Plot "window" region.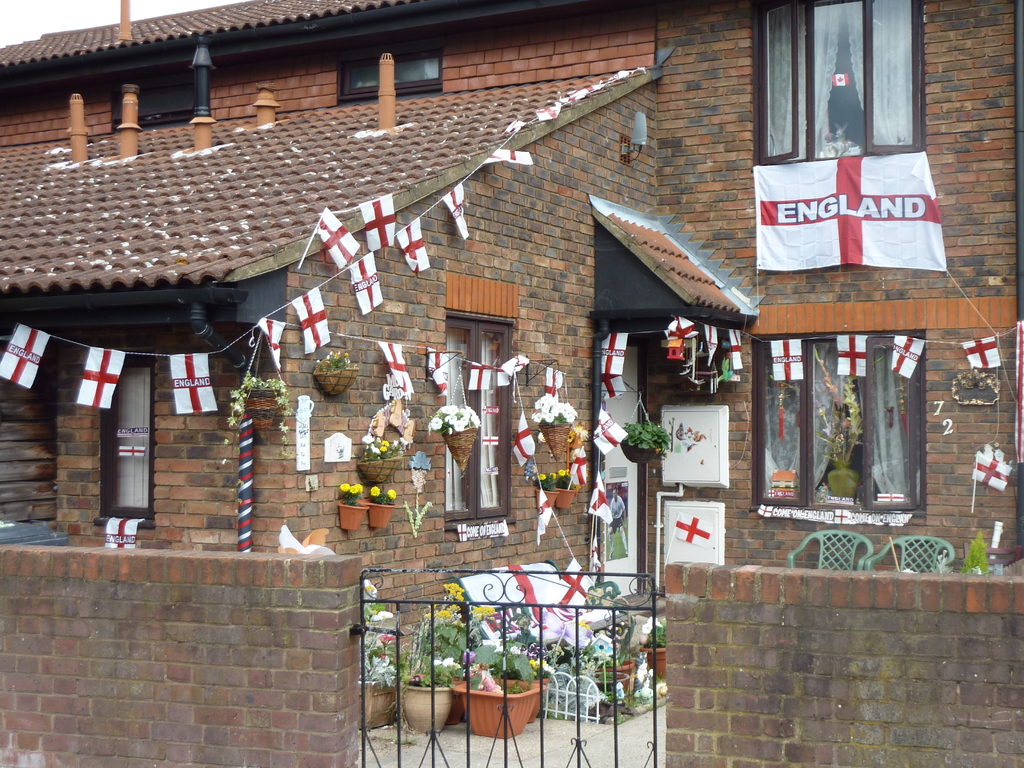
Plotted at 748/327/927/516.
